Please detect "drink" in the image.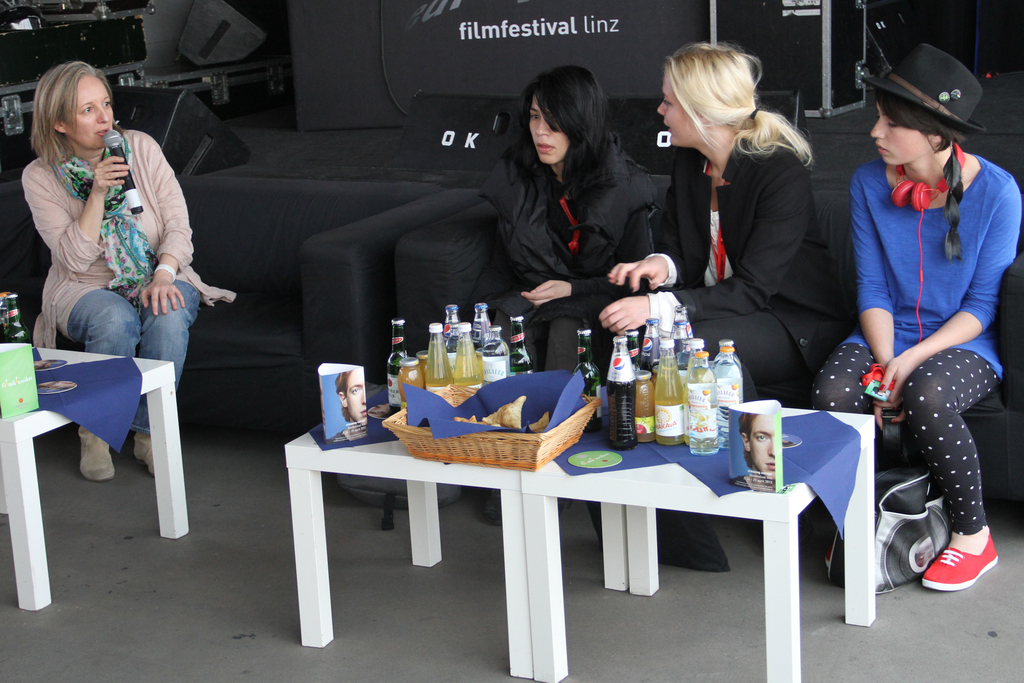
pyautogui.locateOnScreen(442, 306, 458, 343).
